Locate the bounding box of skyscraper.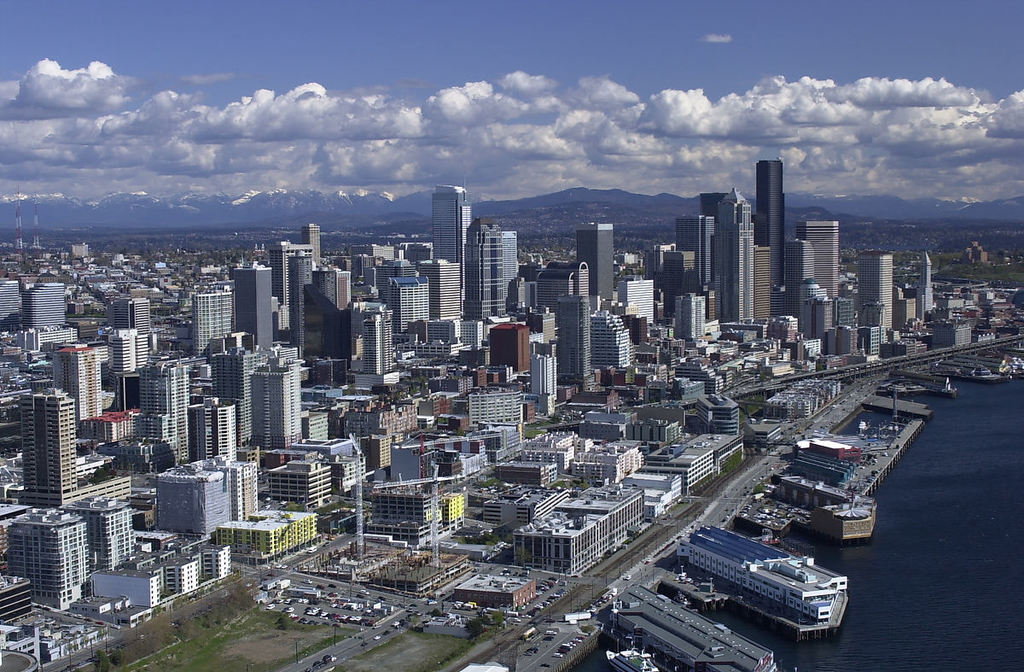
Bounding box: box=[434, 177, 463, 266].
